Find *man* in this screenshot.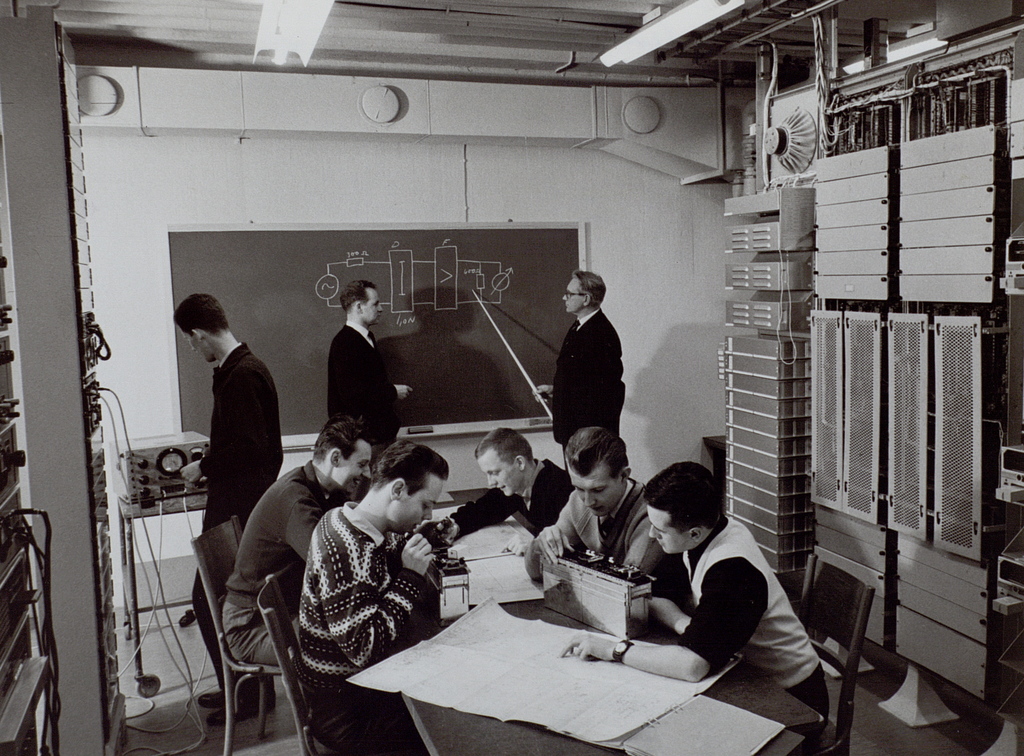
The bounding box for *man* is [215,413,375,669].
